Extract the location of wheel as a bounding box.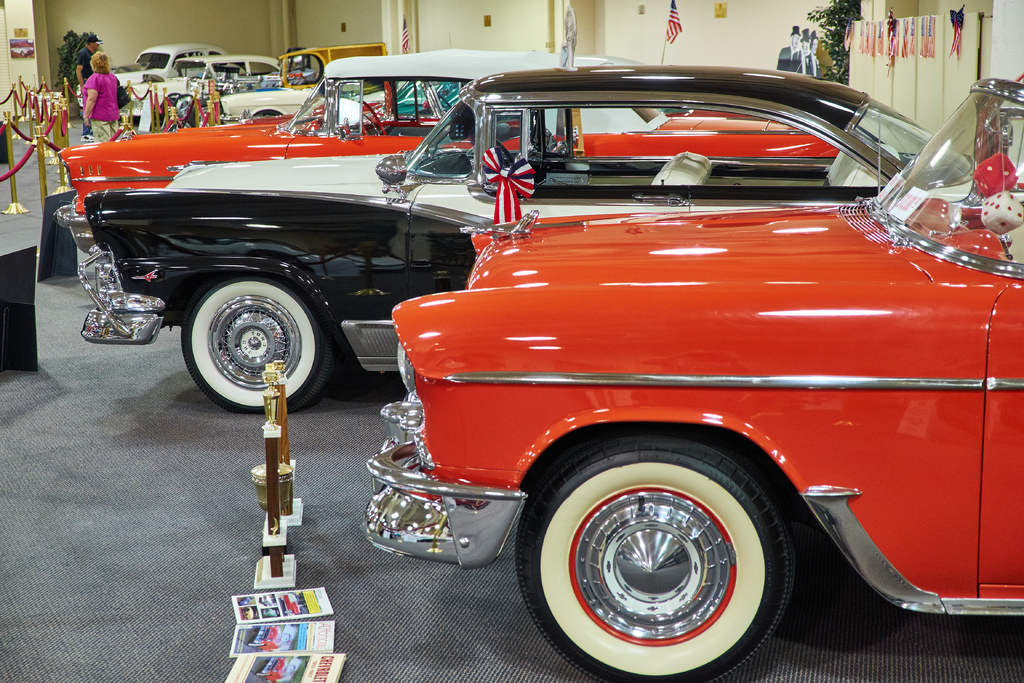
[left=496, top=136, right=515, bottom=168].
